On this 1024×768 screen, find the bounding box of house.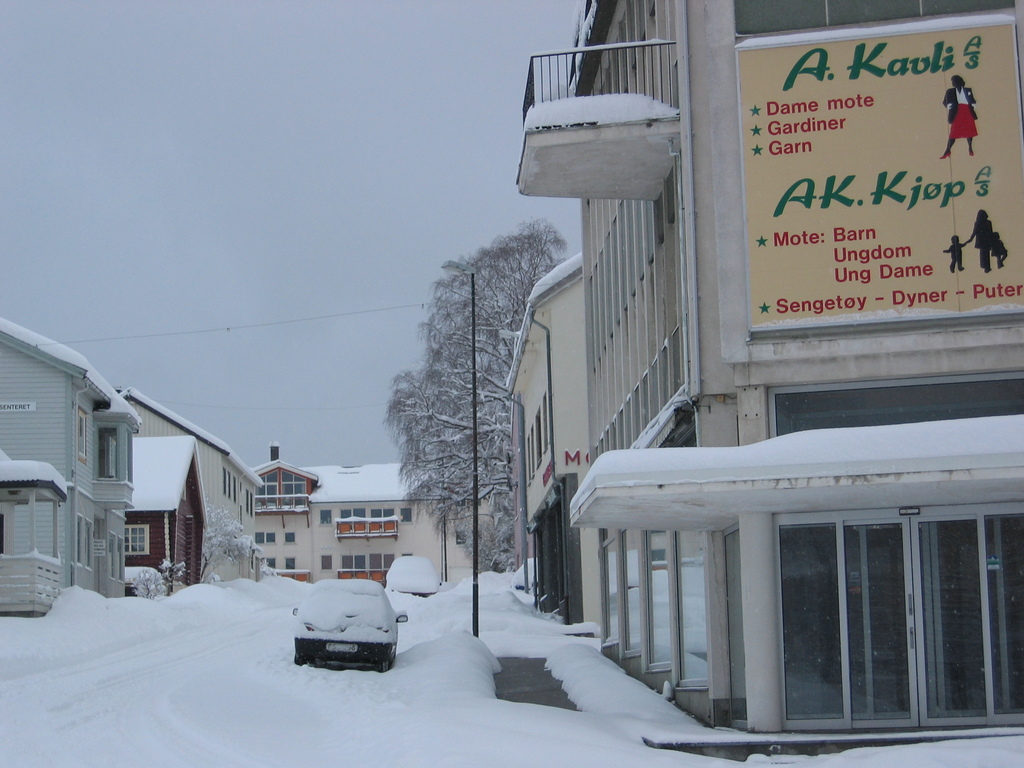
Bounding box: select_region(302, 462, 406, 590).
